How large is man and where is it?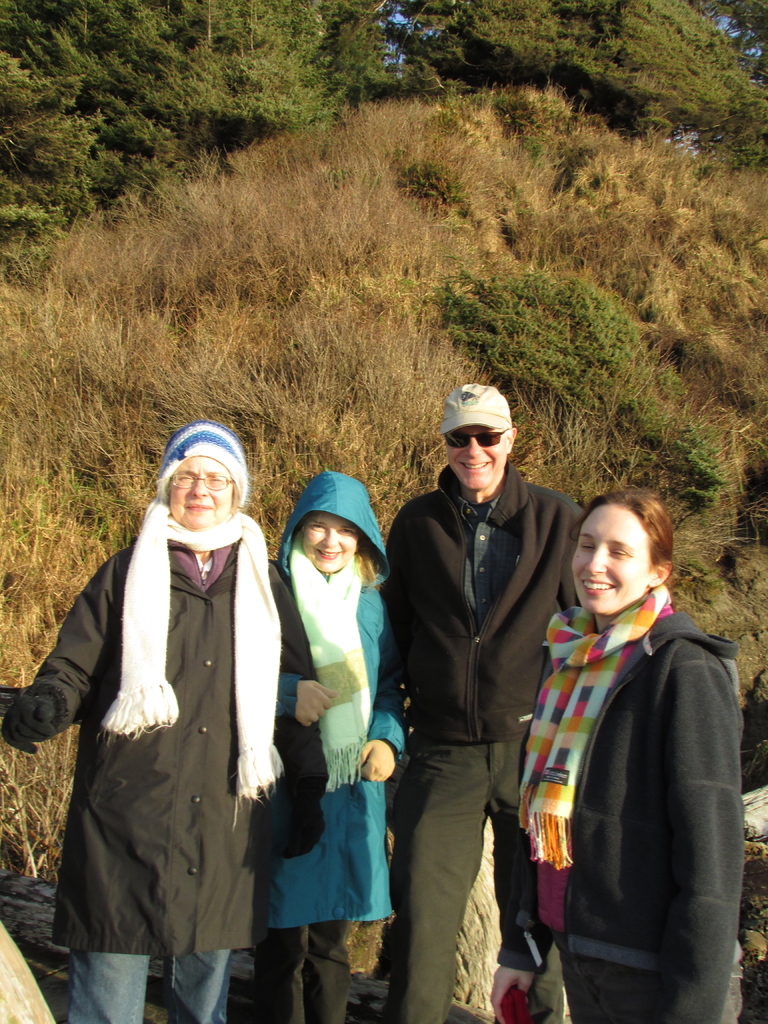
Bounding box: 380 353 586 1020.
